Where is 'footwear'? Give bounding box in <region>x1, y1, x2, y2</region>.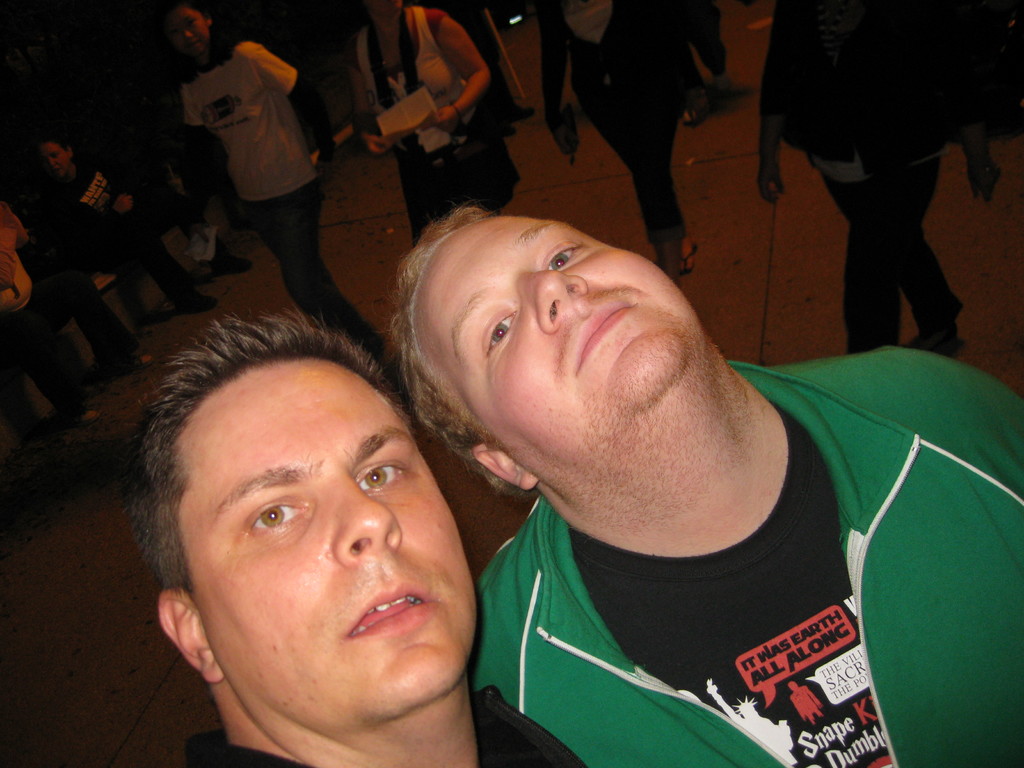
<region>513, 103, 534, 120</region>.
